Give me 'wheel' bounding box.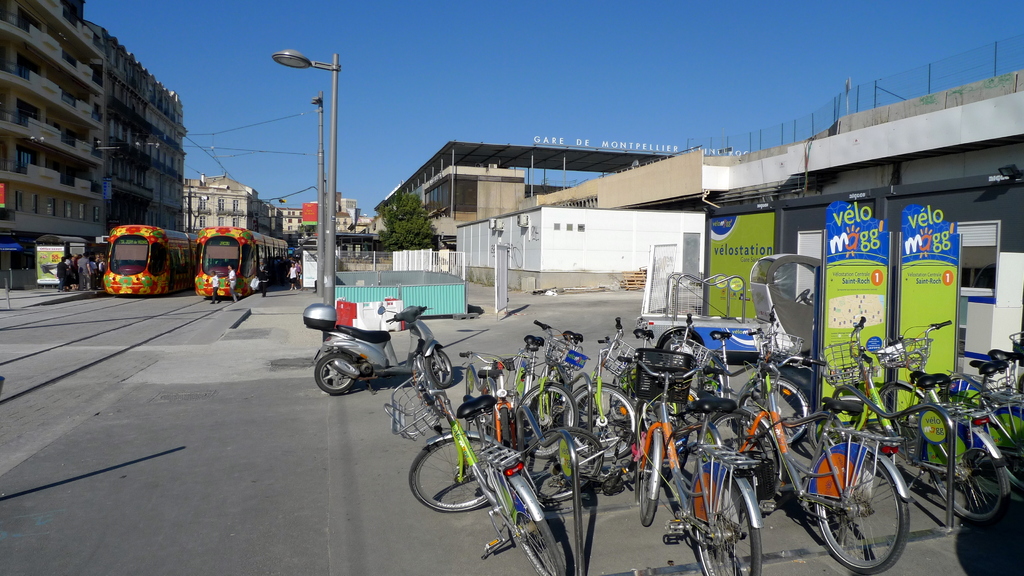
486:469:575:575.
